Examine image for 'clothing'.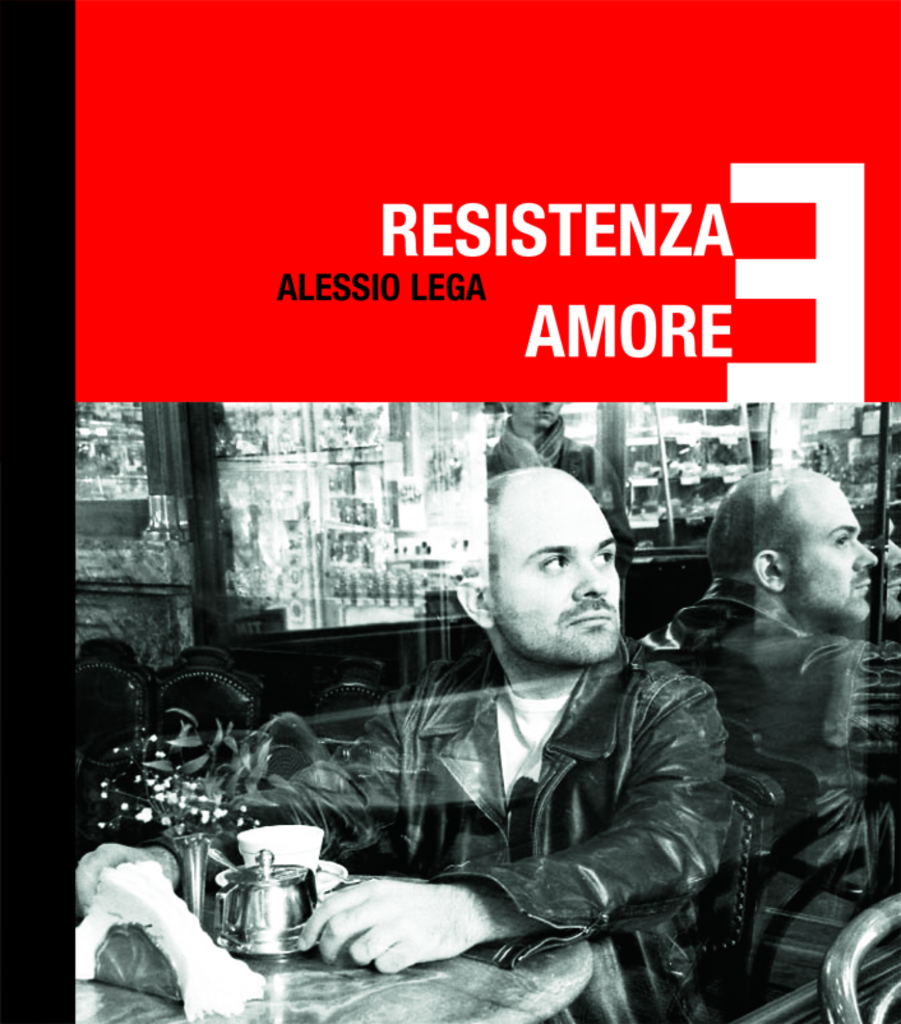
Examination result: rect(181, 656, 730, 1023).
